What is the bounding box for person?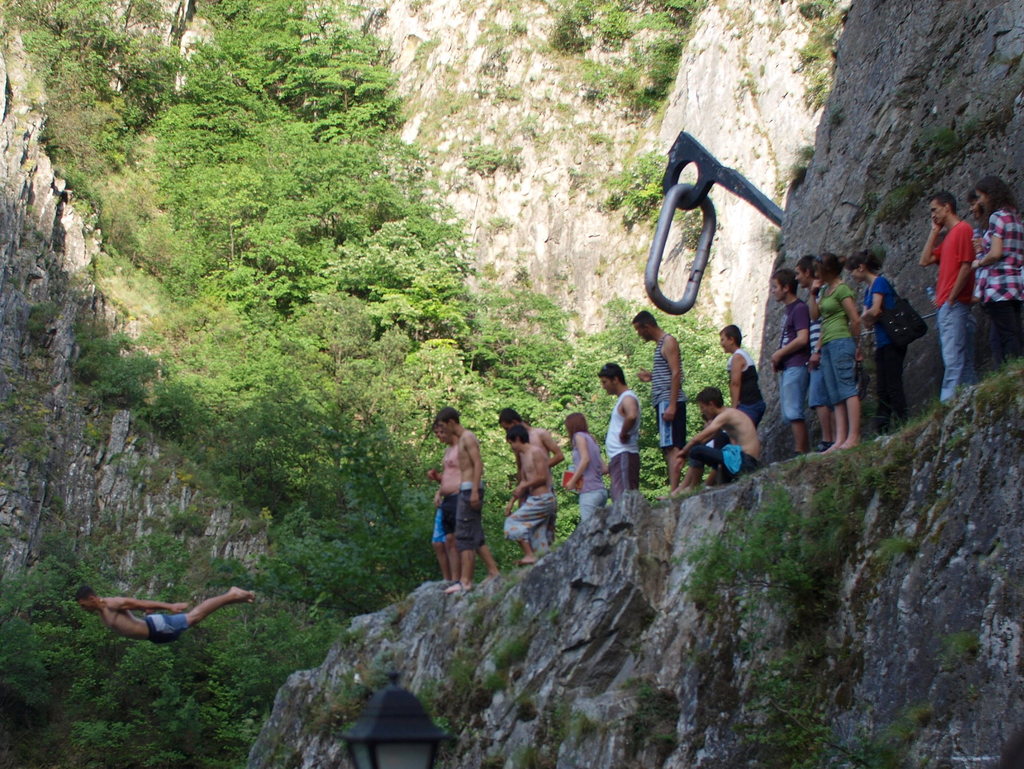
(left=918, top=188, right=976, bottom=403).
